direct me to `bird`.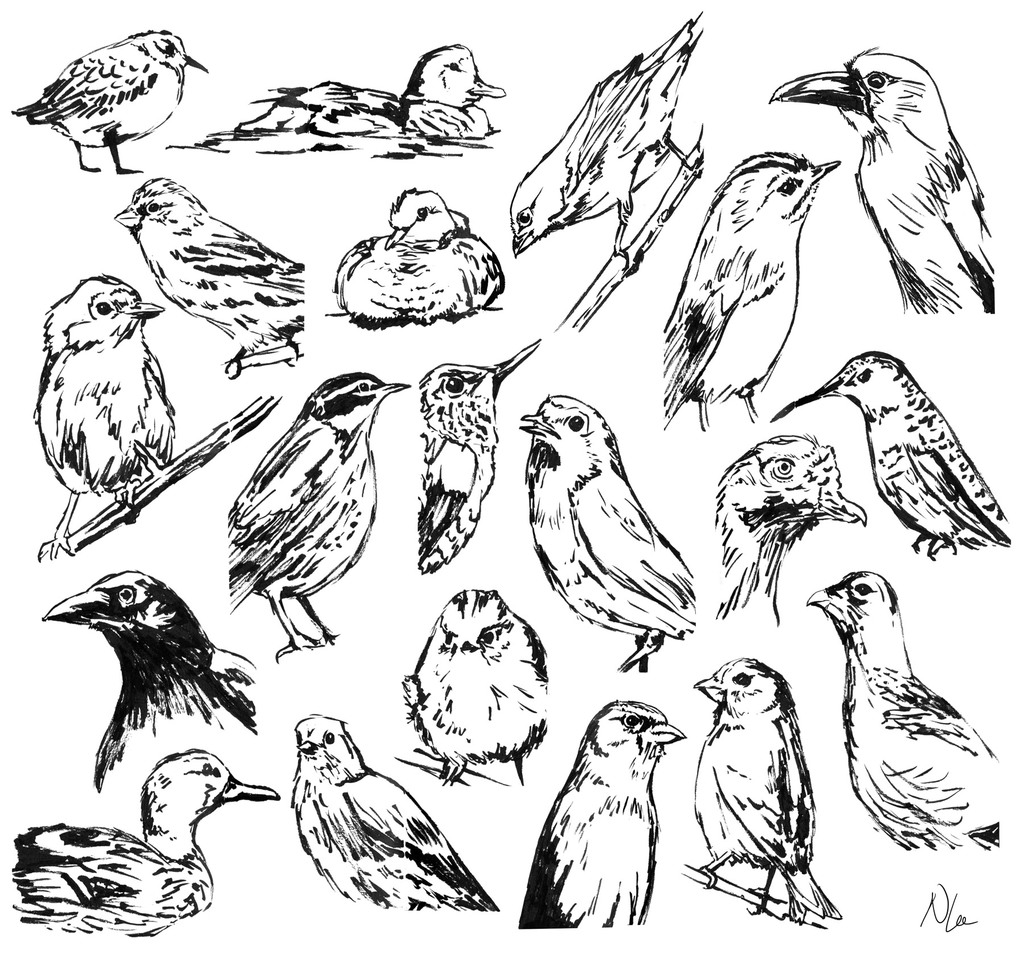
Direction: select_region(10, 12, 205, 158).
